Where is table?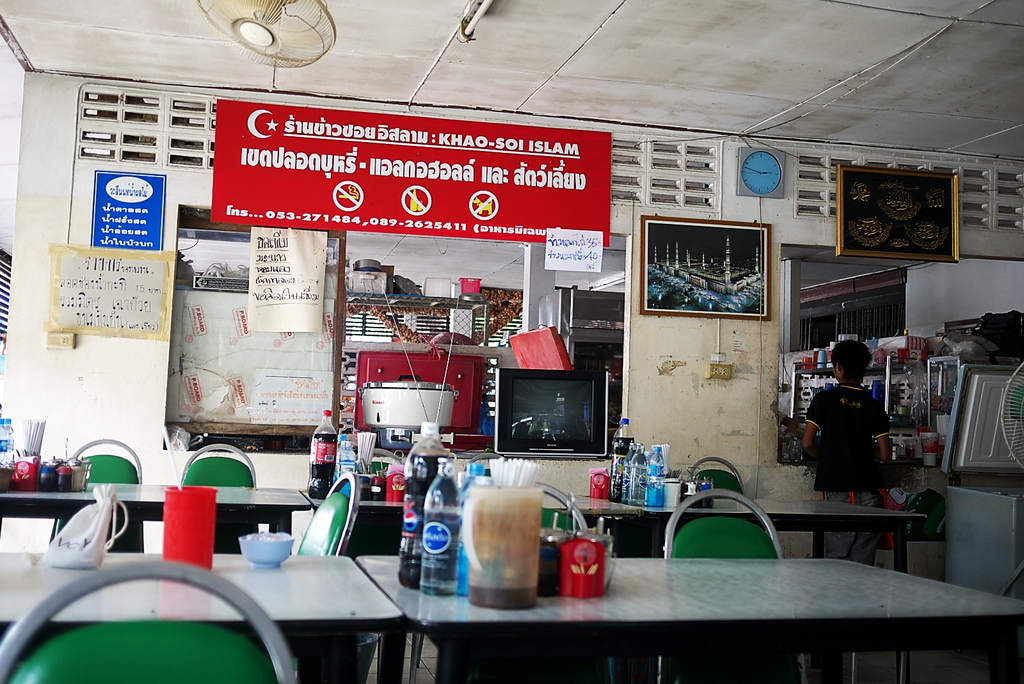
(left=301, top=483, right=644, bottom=554).
